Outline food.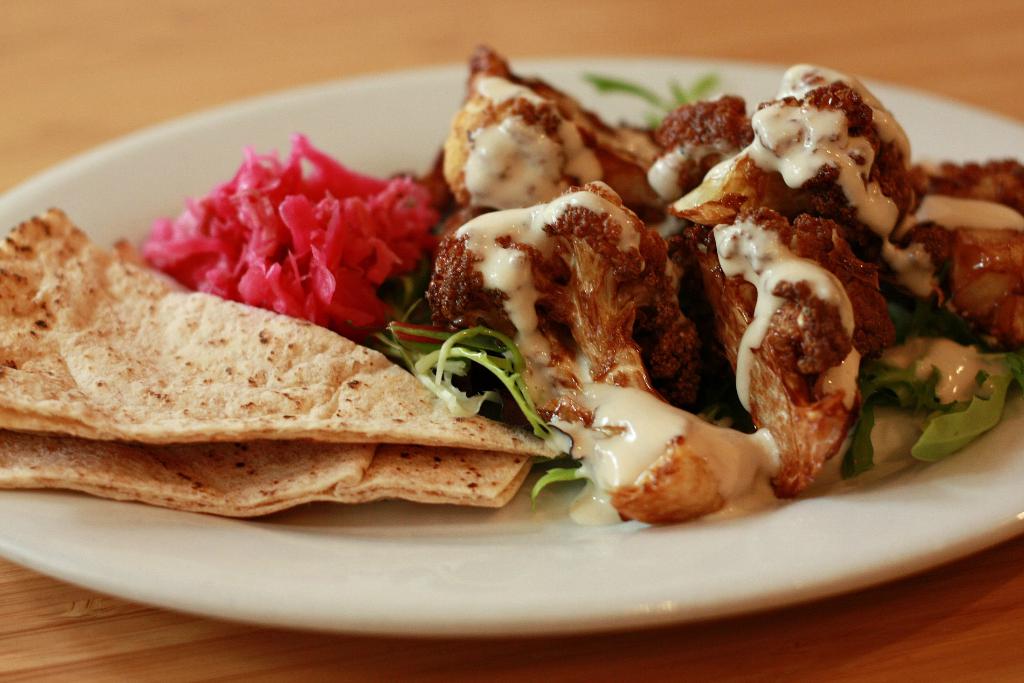
Outline: <region>392, 52, 955, 502</region>.
